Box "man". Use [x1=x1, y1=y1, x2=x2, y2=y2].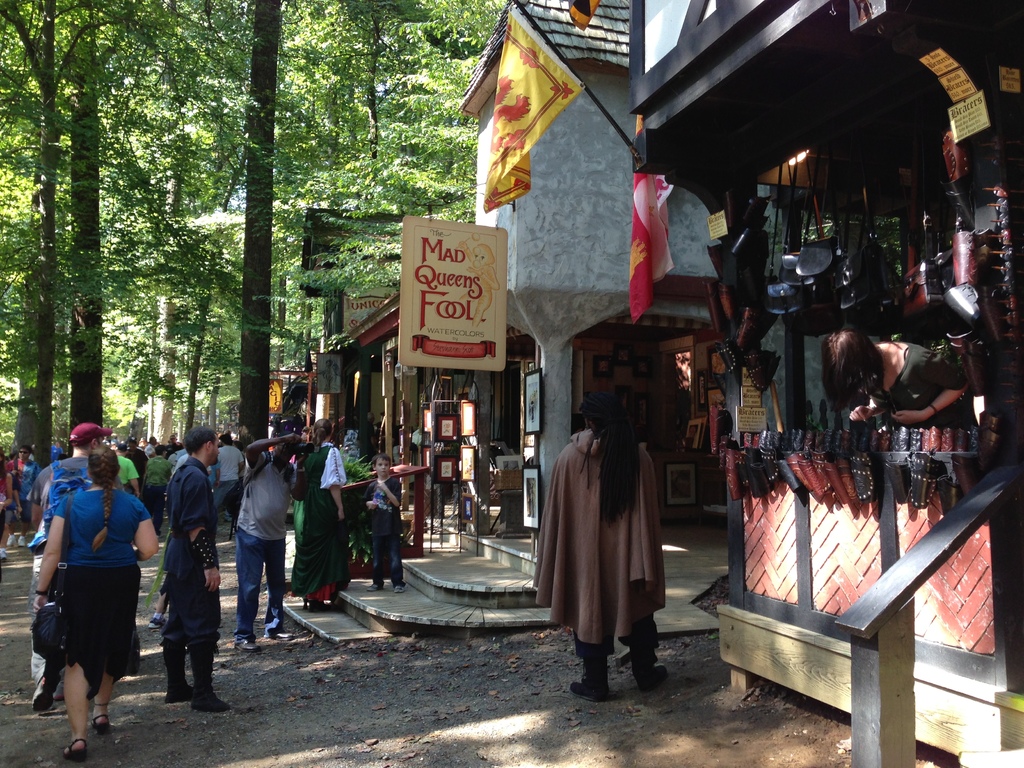
[x1=4, y1=444, x2=44, y2=552].
